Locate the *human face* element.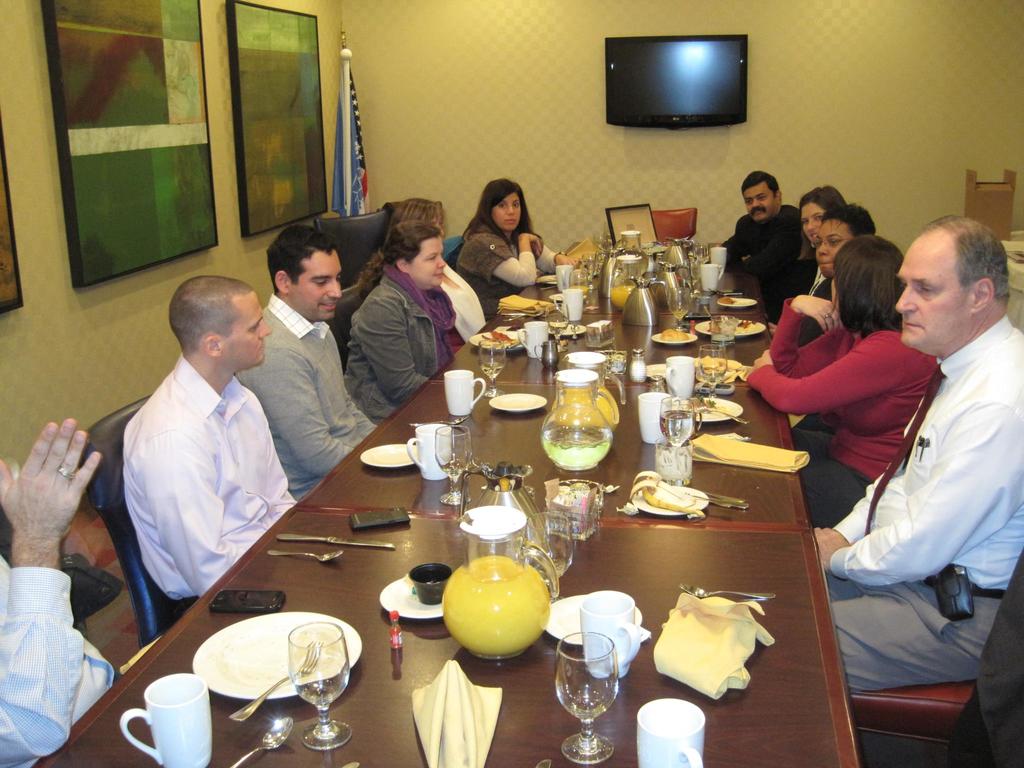
Element bbox: <region>815, 216, 852, 274</region>.
